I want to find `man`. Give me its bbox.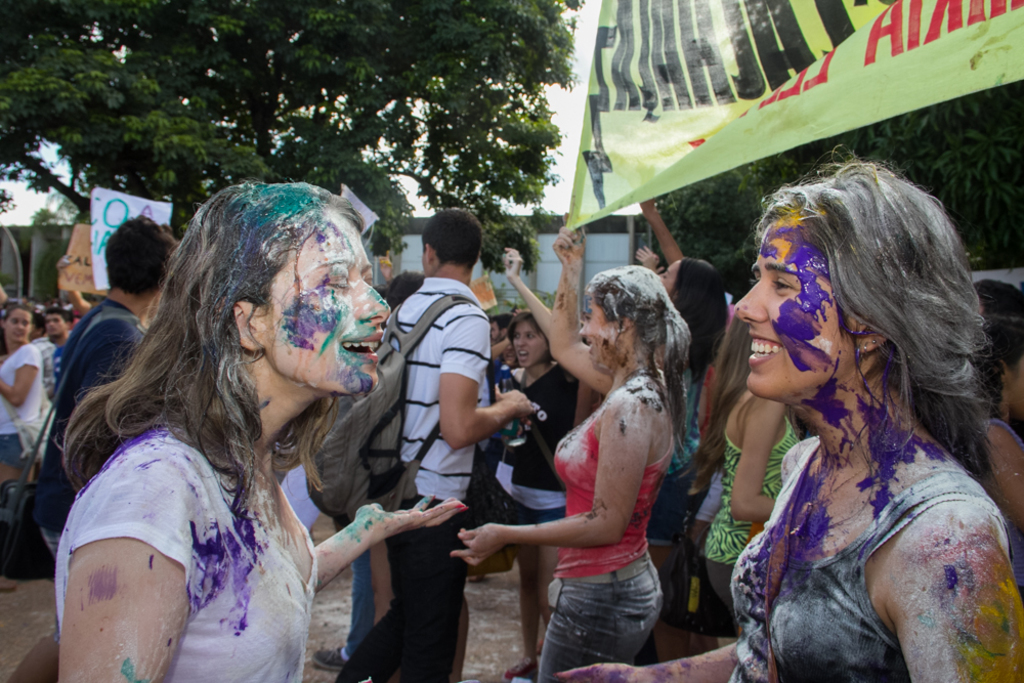
[351,211,527,650].
